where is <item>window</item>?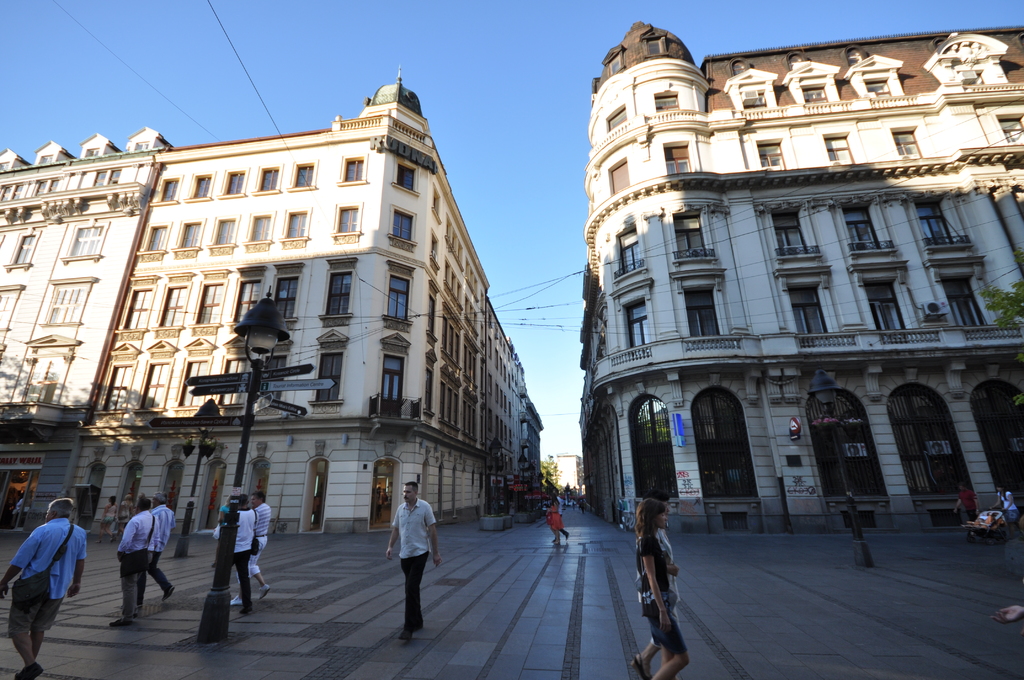
{"x1": 171, "y1": 216, "x2": 207, "y2": 257}.
